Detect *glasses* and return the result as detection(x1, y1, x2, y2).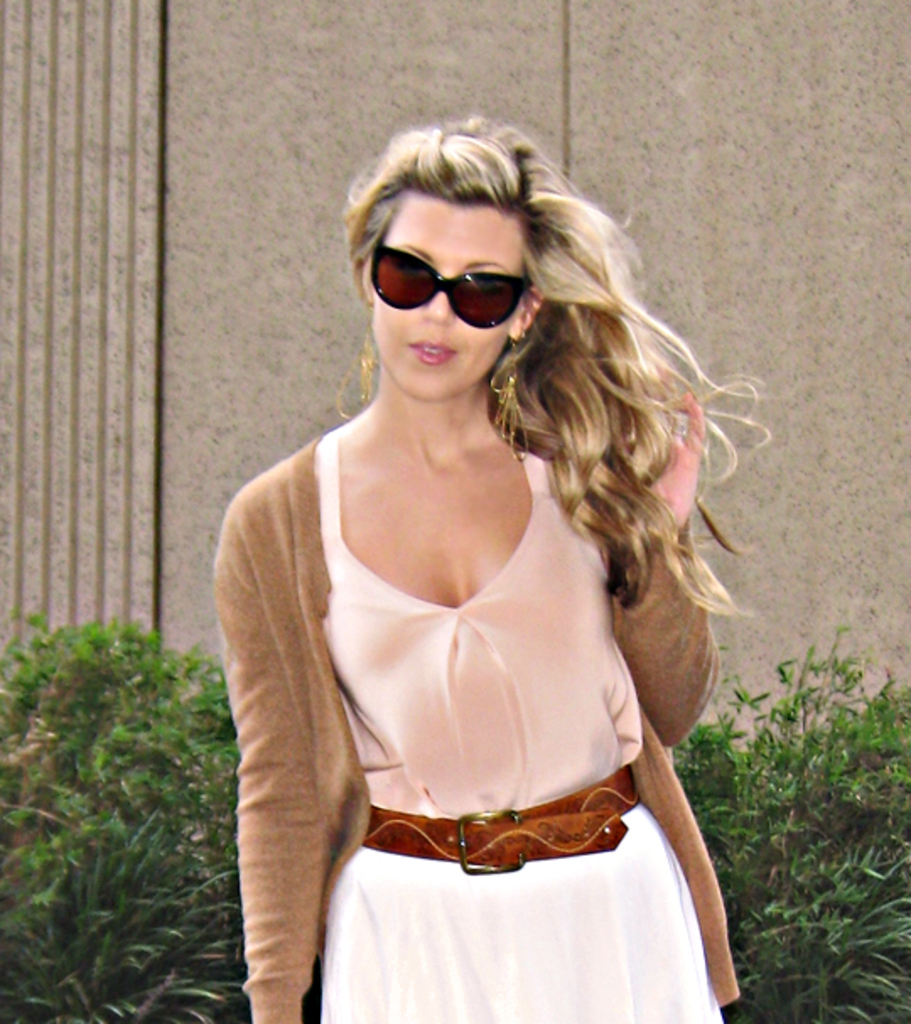
detection(369, 226, 540, 331).
